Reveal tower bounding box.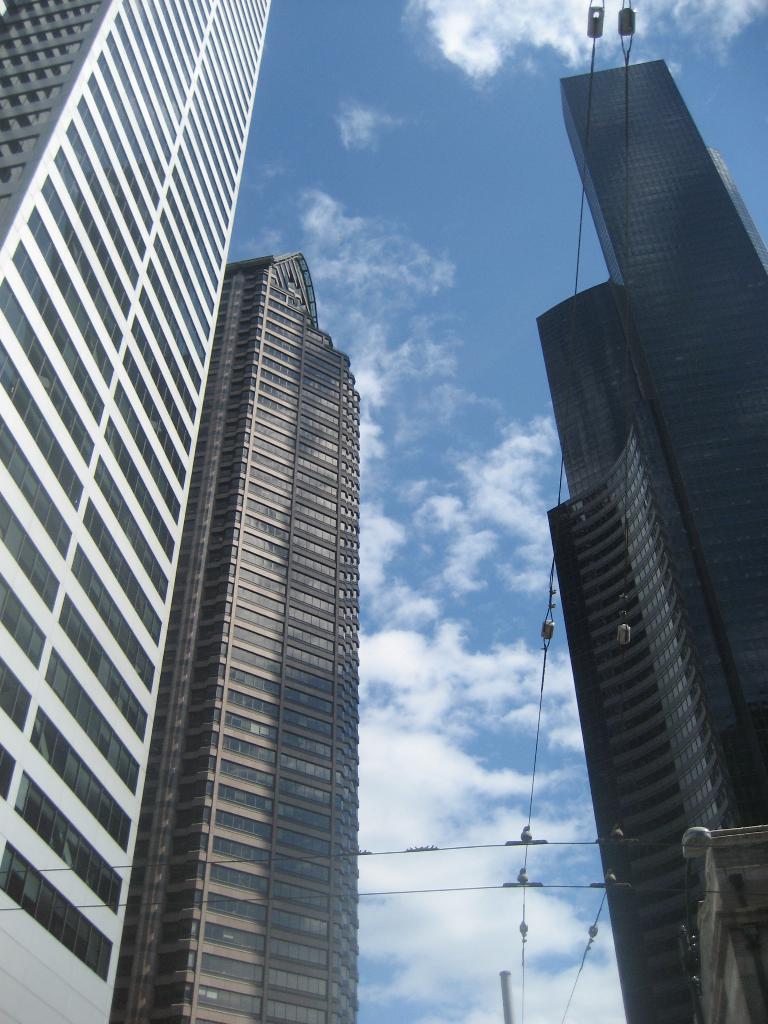
Revealed: 543, 49, 767, 1018.
